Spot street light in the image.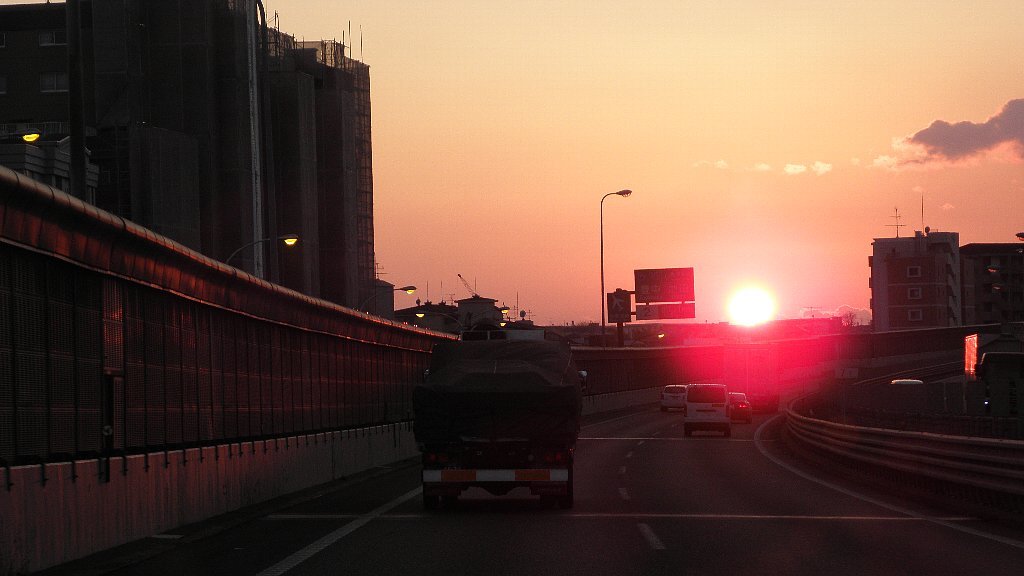
street light found at rect(226, 234, 303, 267).
